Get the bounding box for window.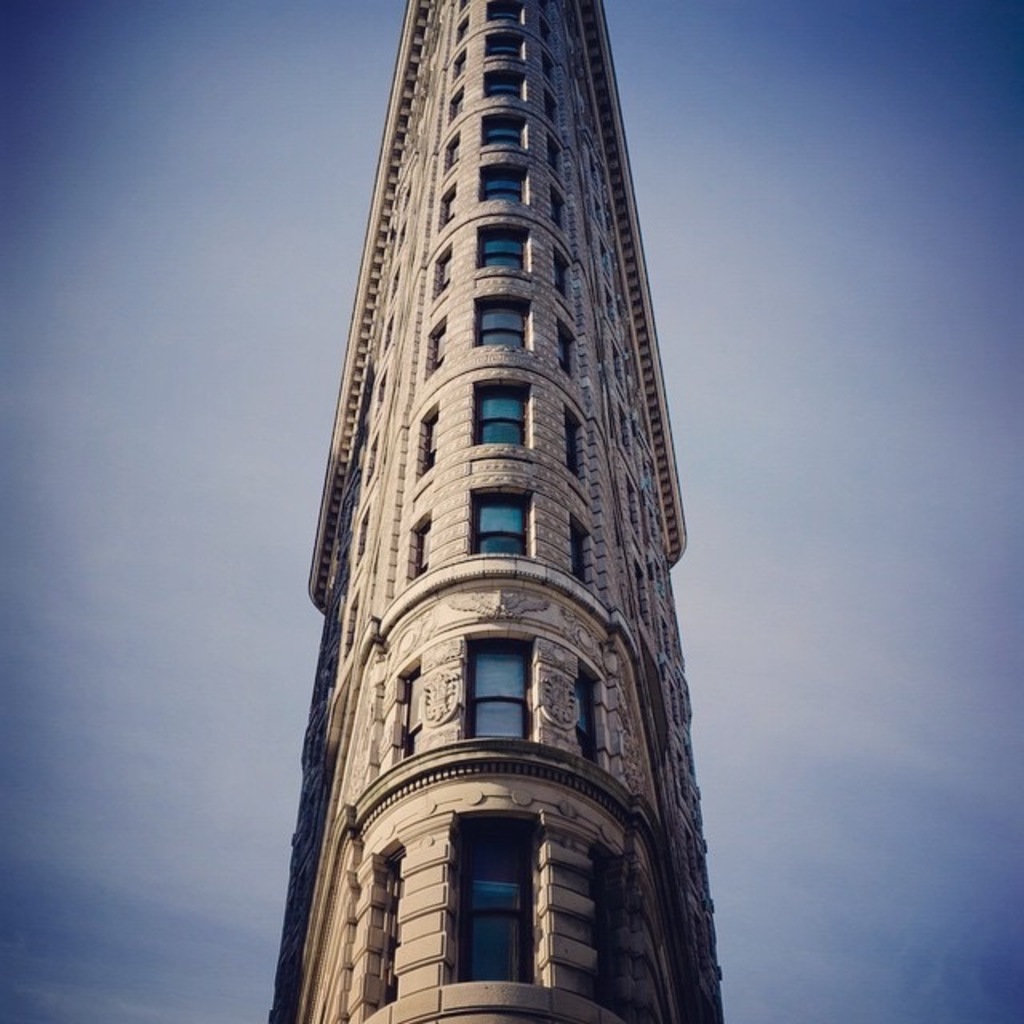
BBox(571, 518, 597, 584).
